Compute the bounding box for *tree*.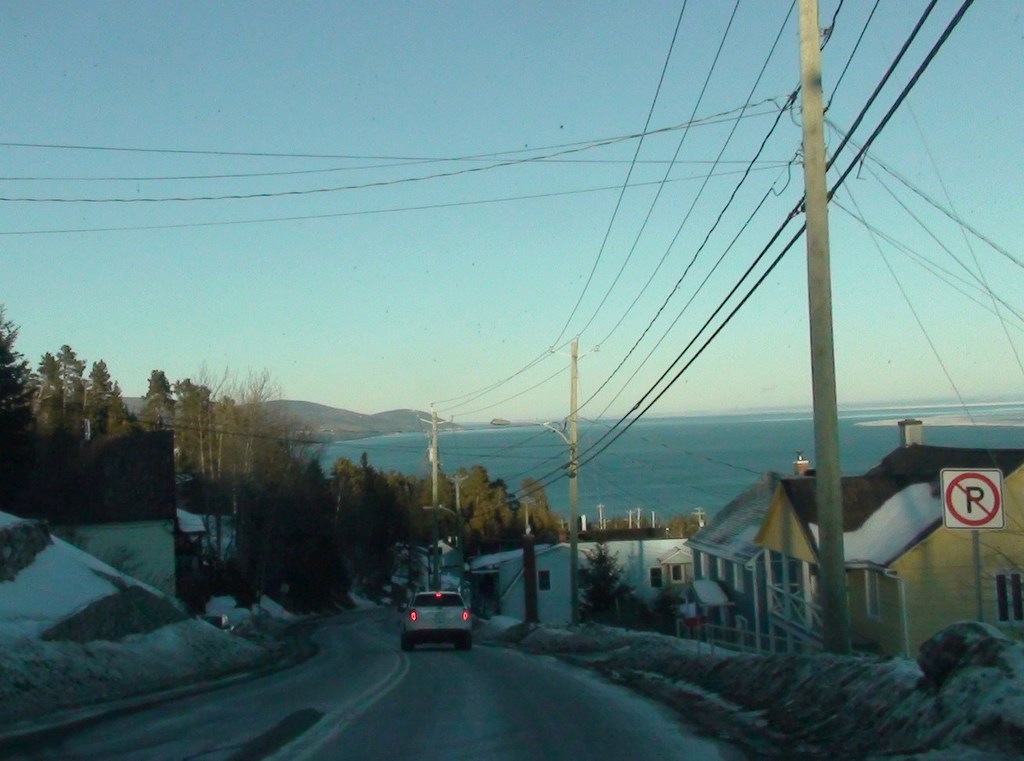
x1=329, y1=453, x2=405, y2=596.
